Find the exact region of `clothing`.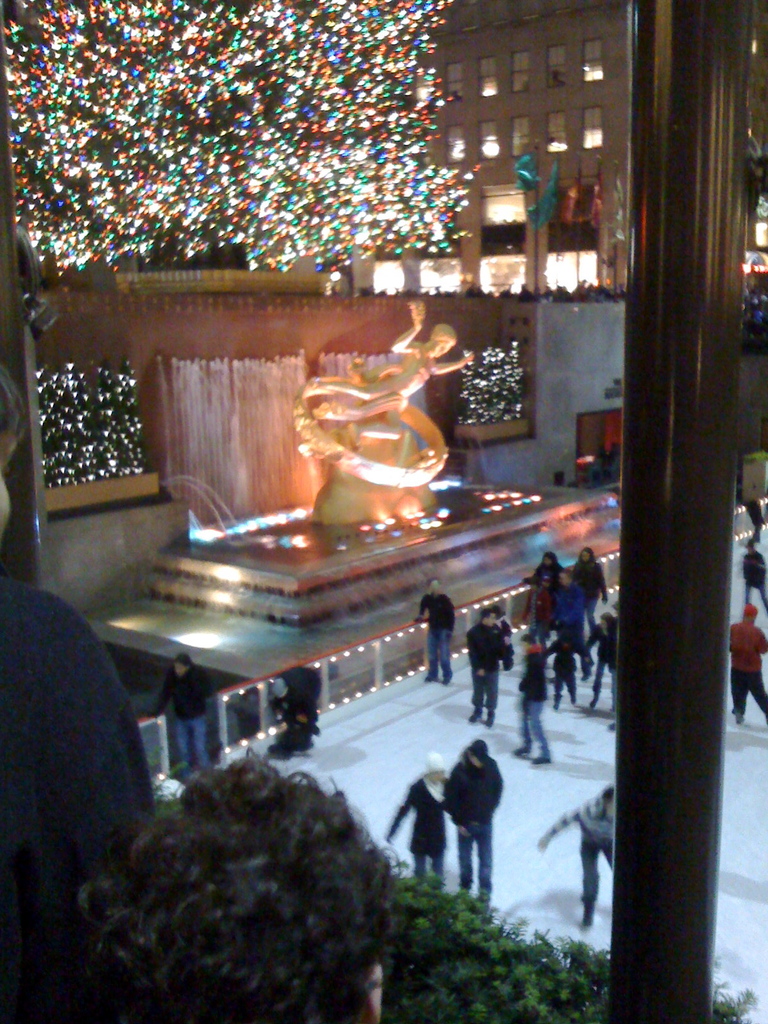
Exact region: box(520, 659, 551, 748).
